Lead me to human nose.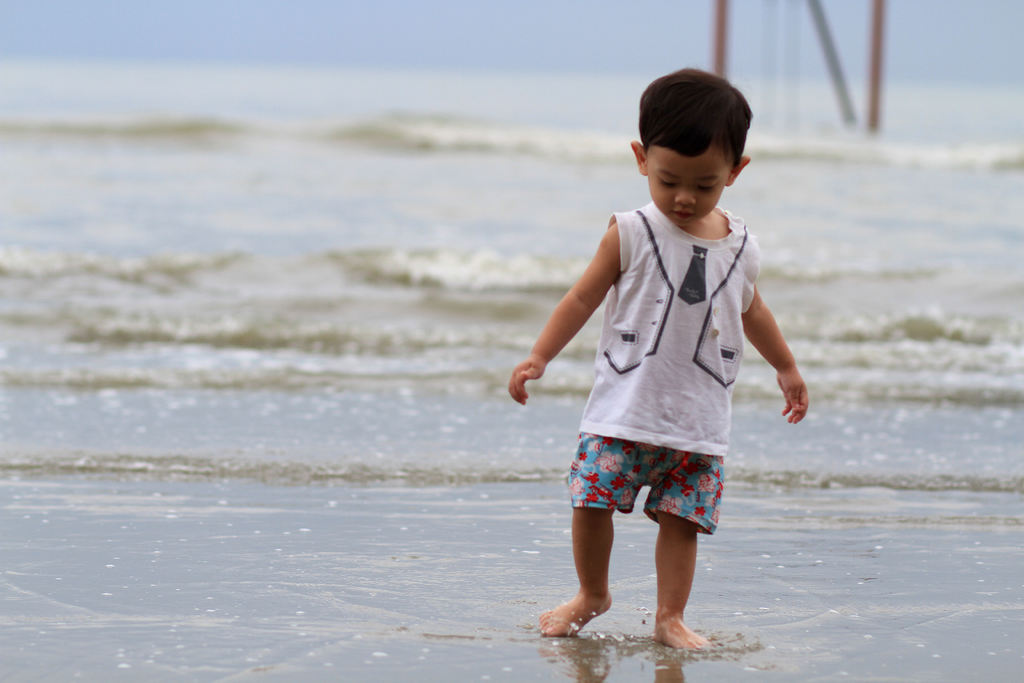
Lead to 671:180:696:207.
